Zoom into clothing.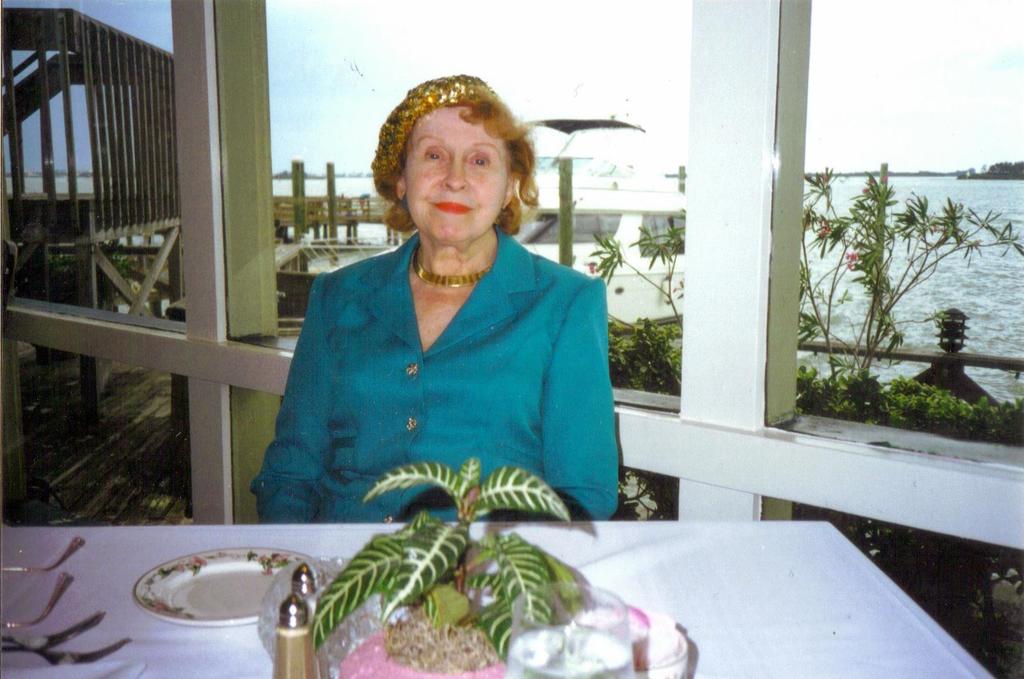
Zoom target: {"left": 255, "top": 207, "right": 618, "bottom": 532}.
